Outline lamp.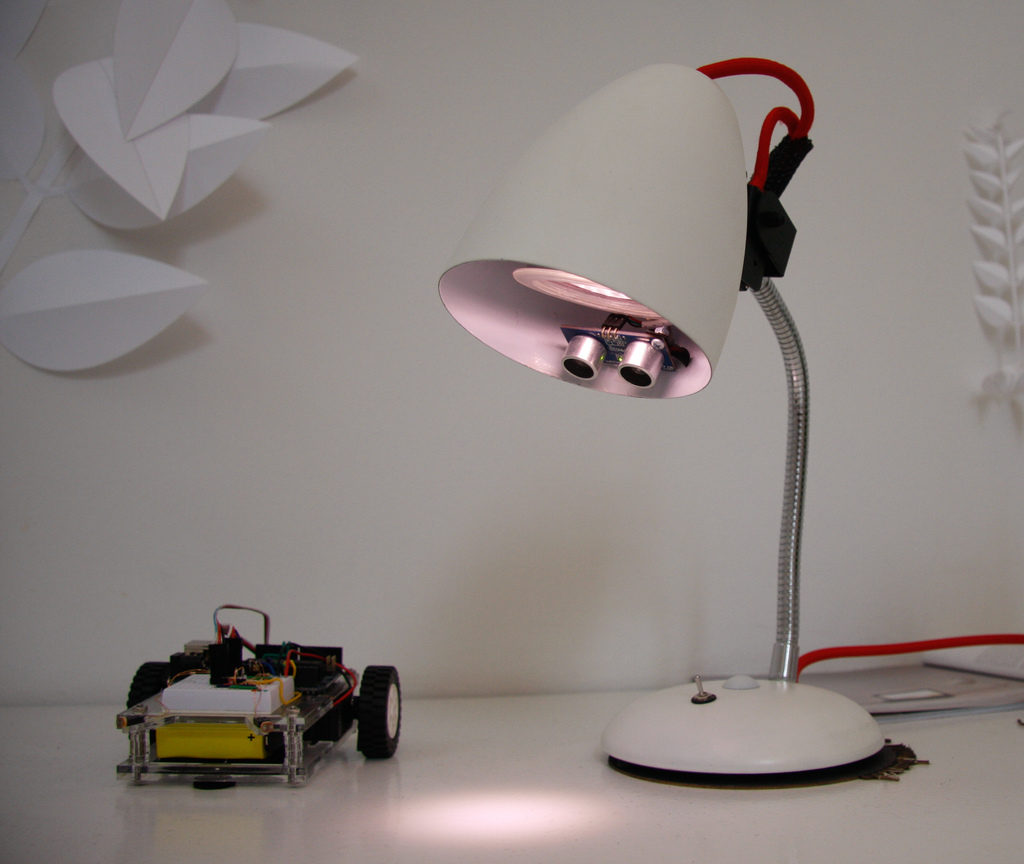
Outline: locate(432, 51, 898, 794).
